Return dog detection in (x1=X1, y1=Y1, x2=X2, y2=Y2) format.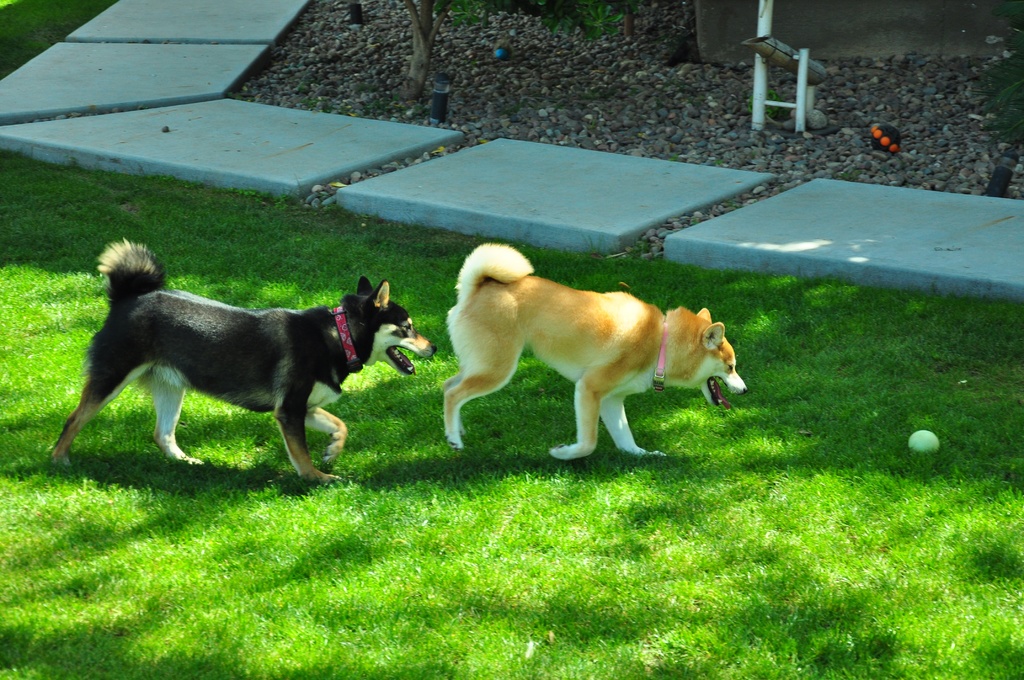
(x1=50, y1=242, x2=440, y2=484).
